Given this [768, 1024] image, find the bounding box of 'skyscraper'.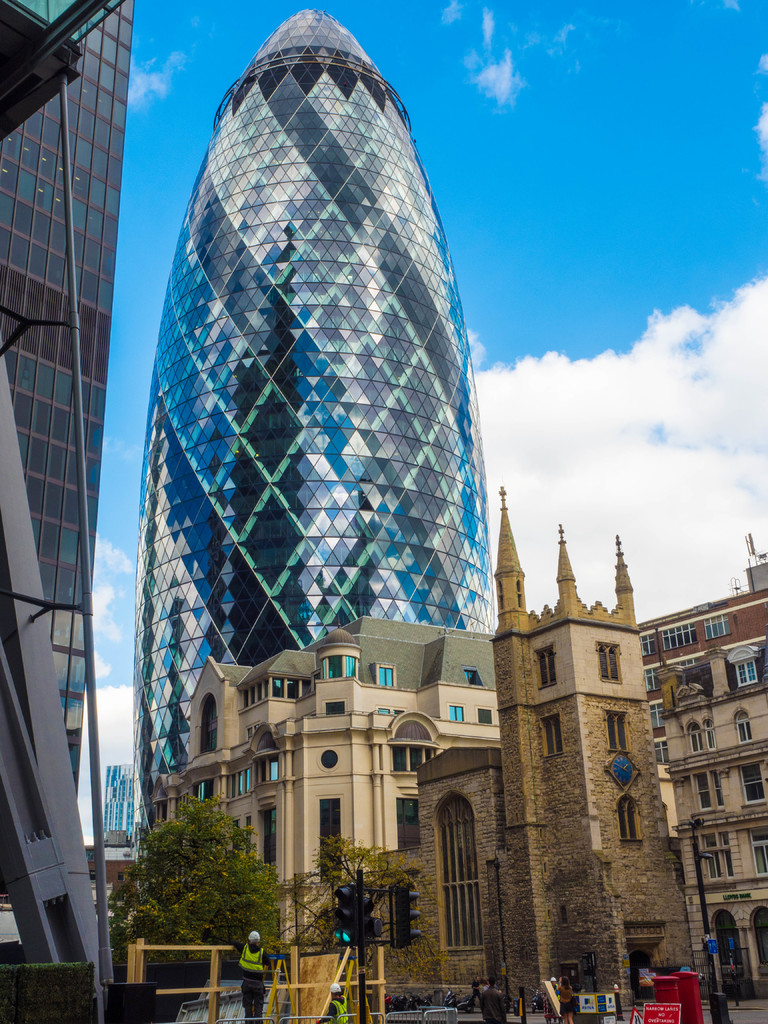
34/56/645/820.
